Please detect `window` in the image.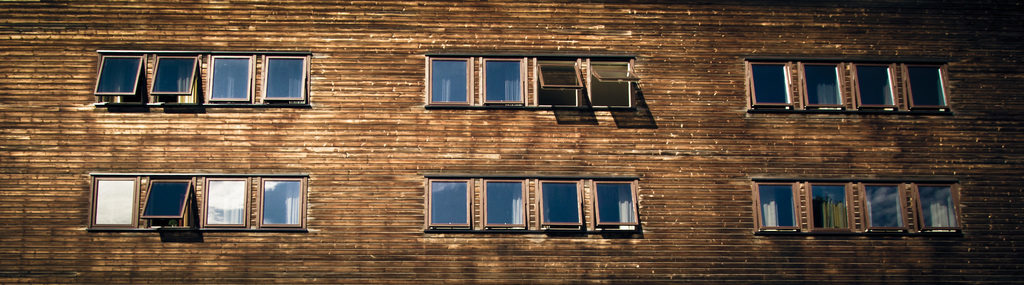
[left=484, top=177, right=526, bottom=230].
